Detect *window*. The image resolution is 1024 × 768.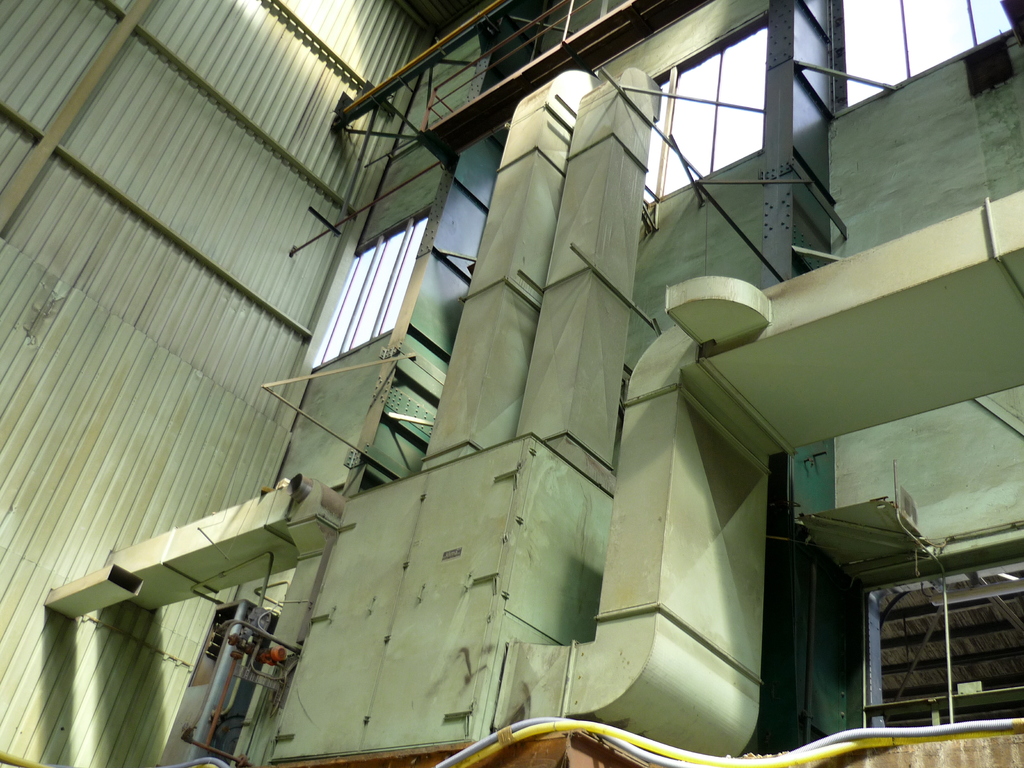
[left=829, top=0, right=1014, bottom=111].
